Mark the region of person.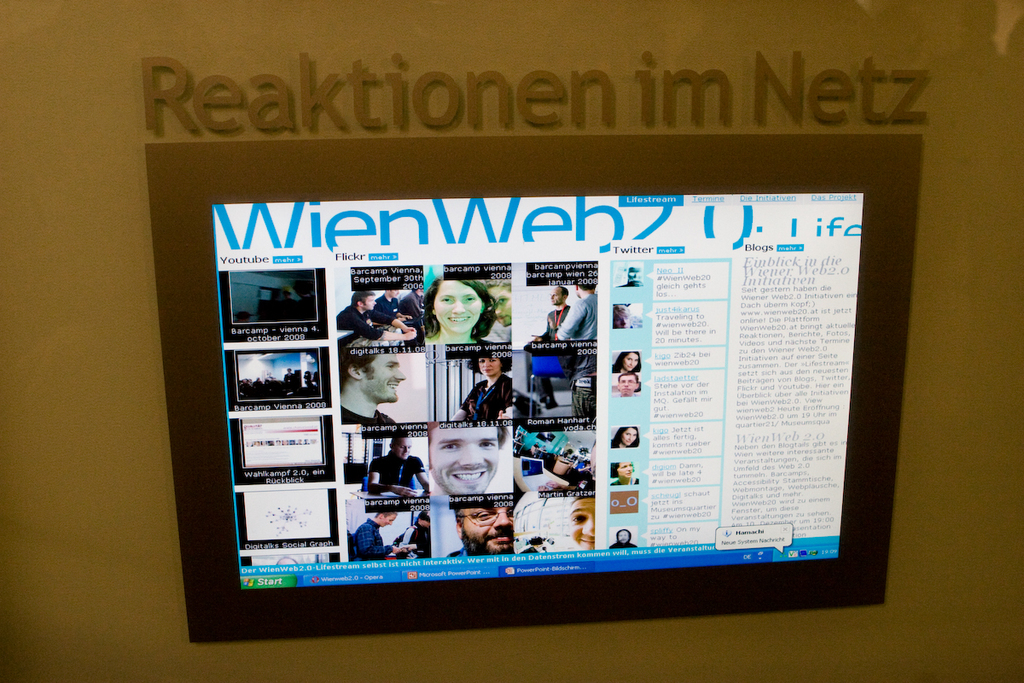
Region: <bbox>376, 288, 417, 325</bbox>.
